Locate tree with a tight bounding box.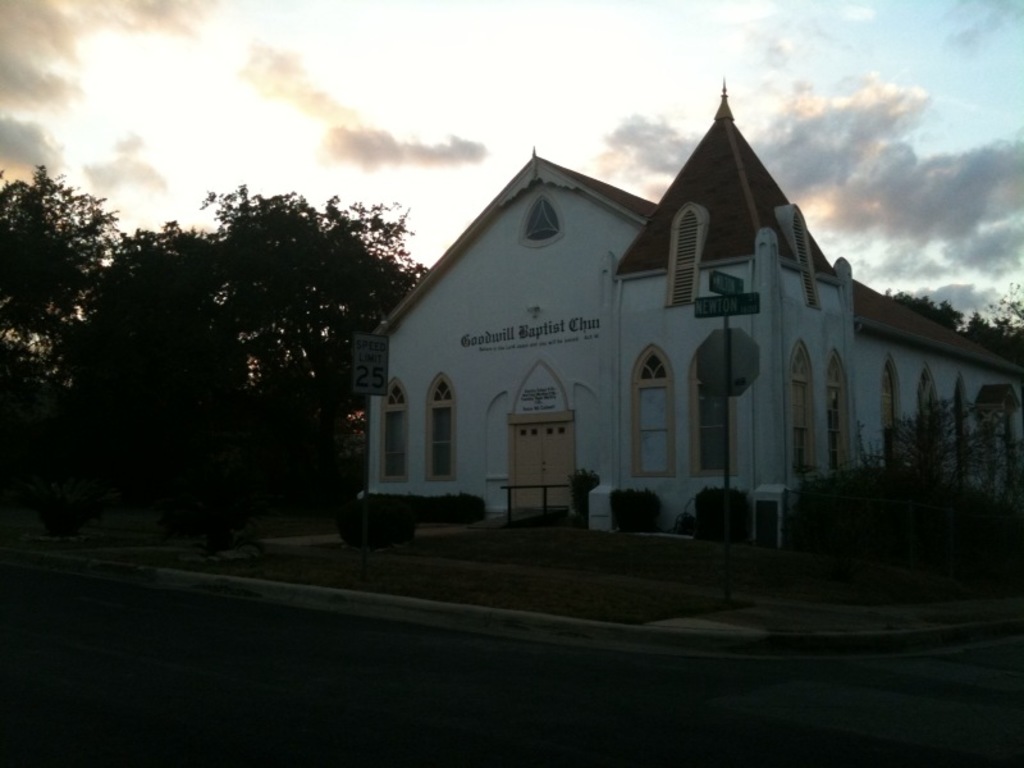
{"x1": 4, "y1": 146, "x2": 122, "y2": 366}.
